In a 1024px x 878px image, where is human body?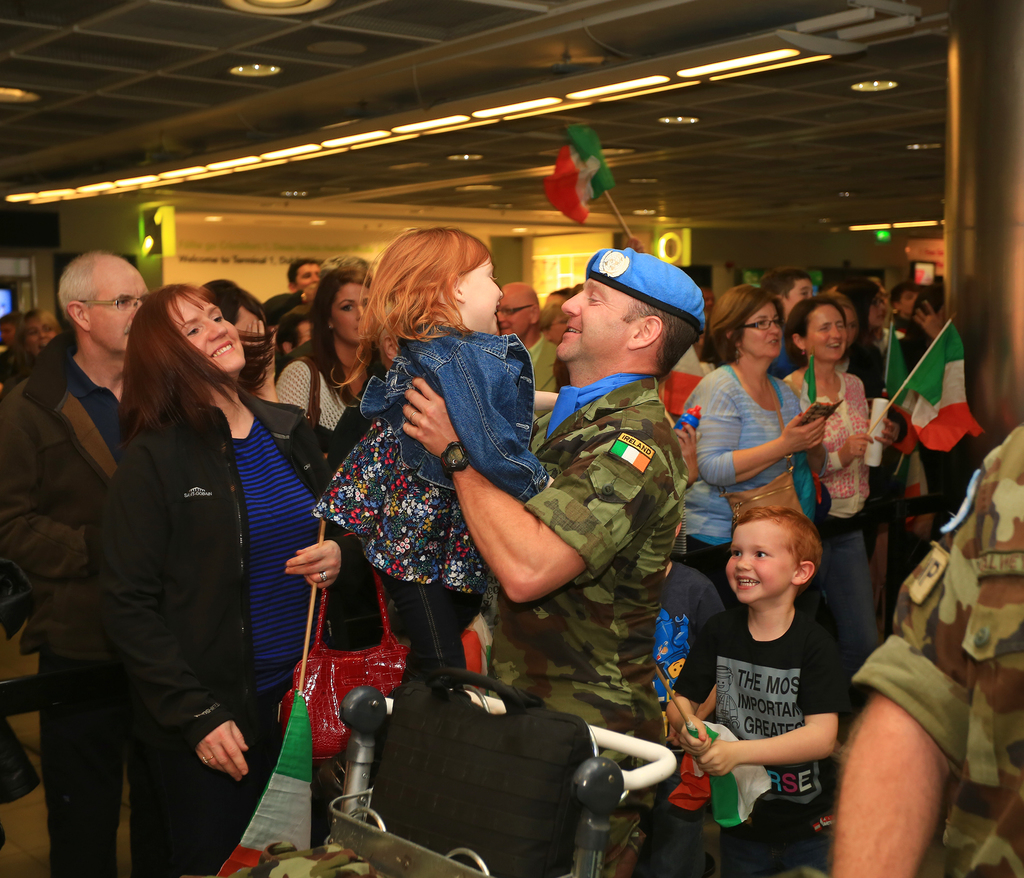
402:240:701:872.
